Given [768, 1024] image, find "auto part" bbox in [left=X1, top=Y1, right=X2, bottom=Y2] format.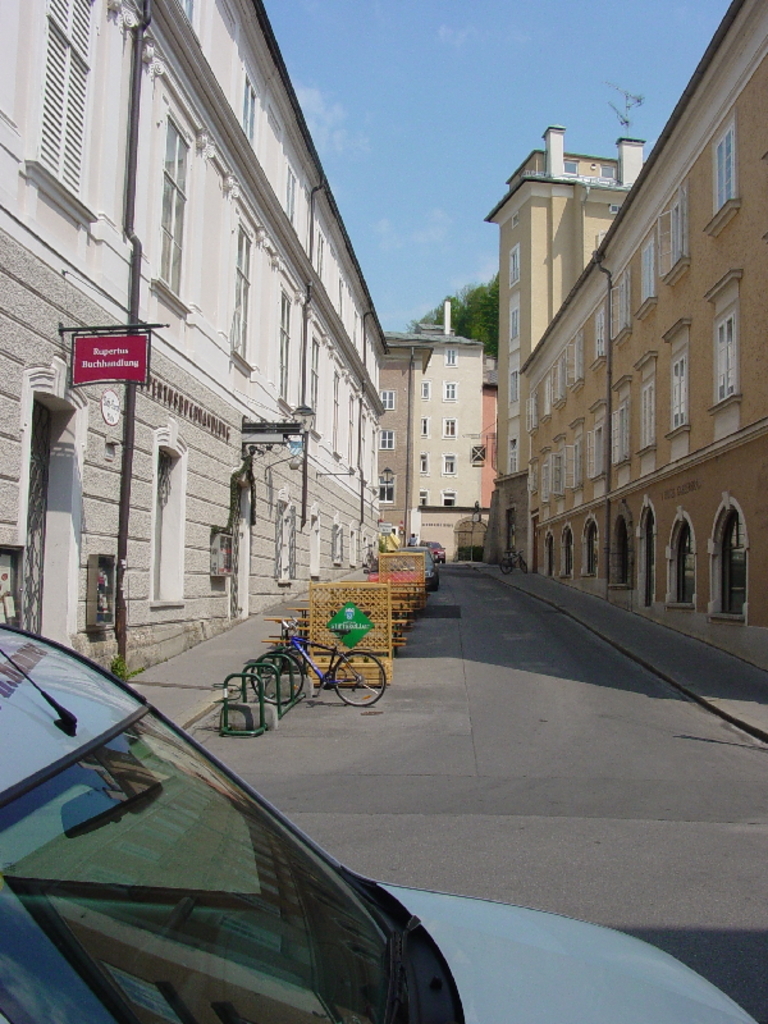
[left=65, top=804, right=129, bottom=837].
